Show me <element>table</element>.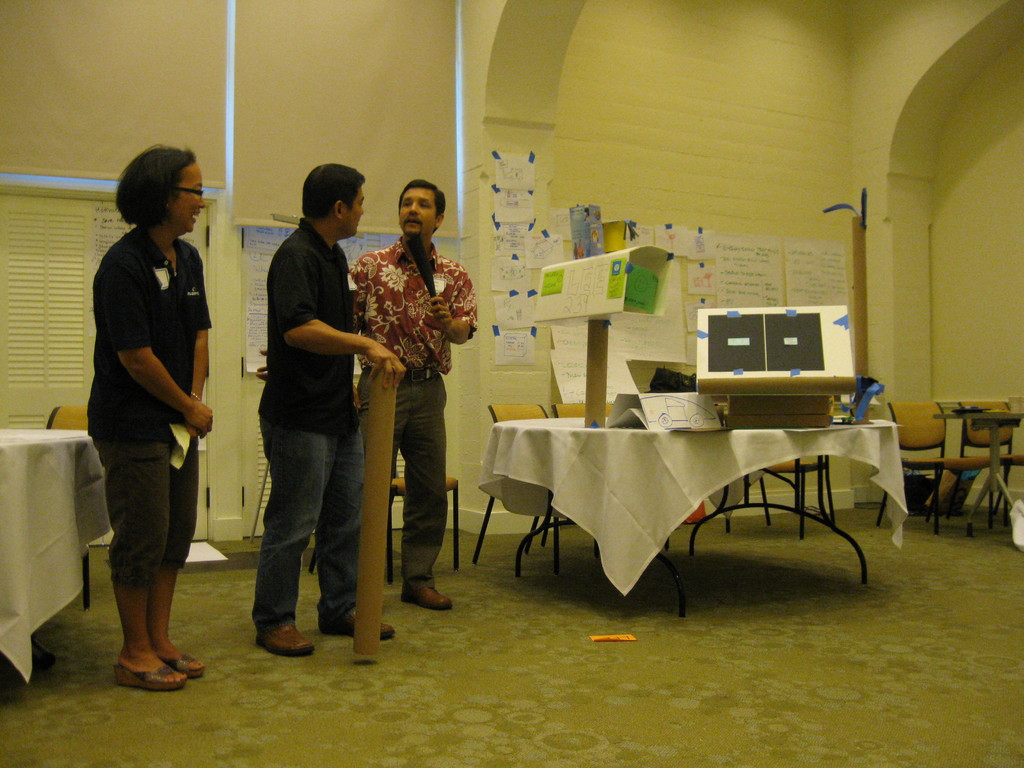
<element>table</element> is here: (0,428,120,680).
